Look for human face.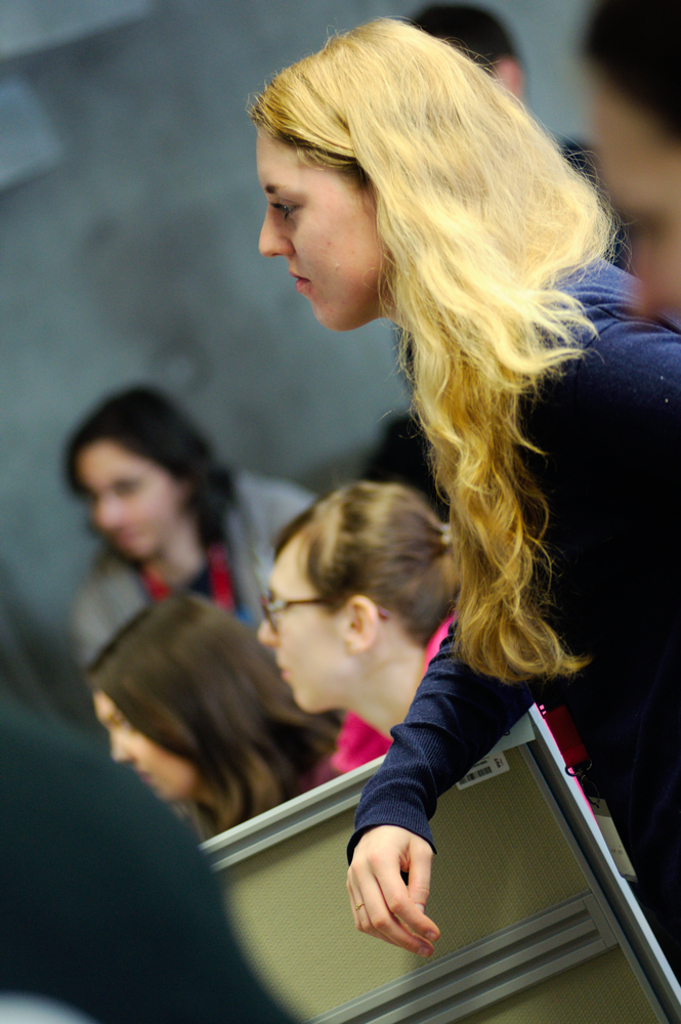
Found: [x1=95, y1=696, x2=190, y2=799].
